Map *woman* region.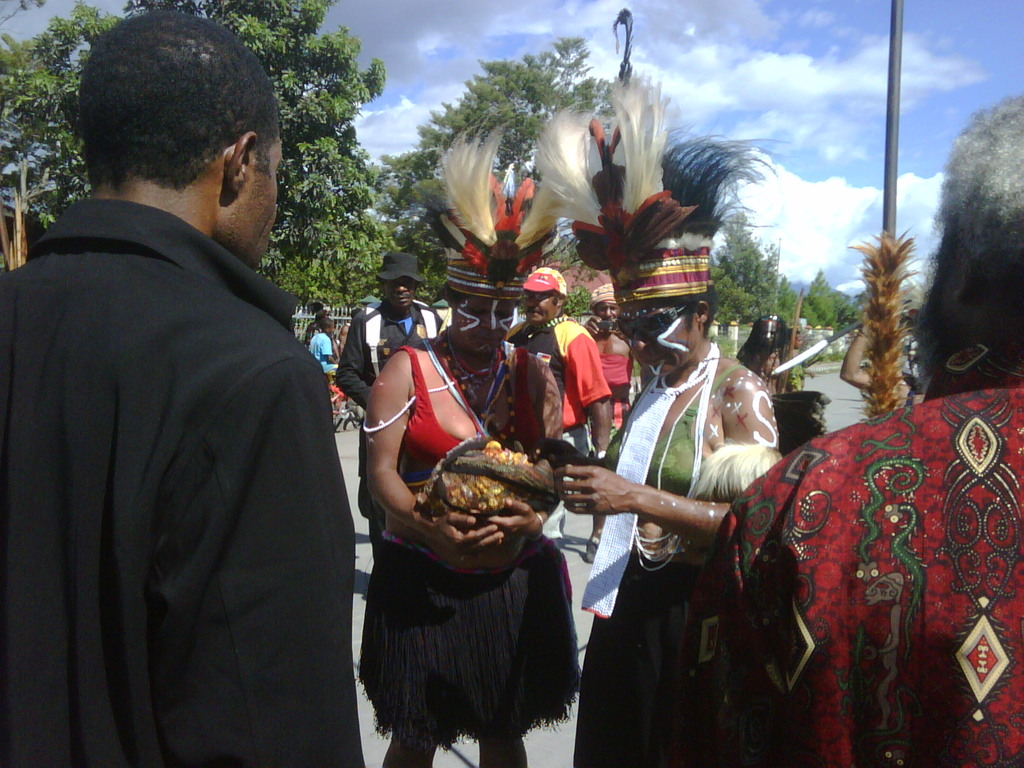
Mapped to l=550, t=70, r=796, b=767.
